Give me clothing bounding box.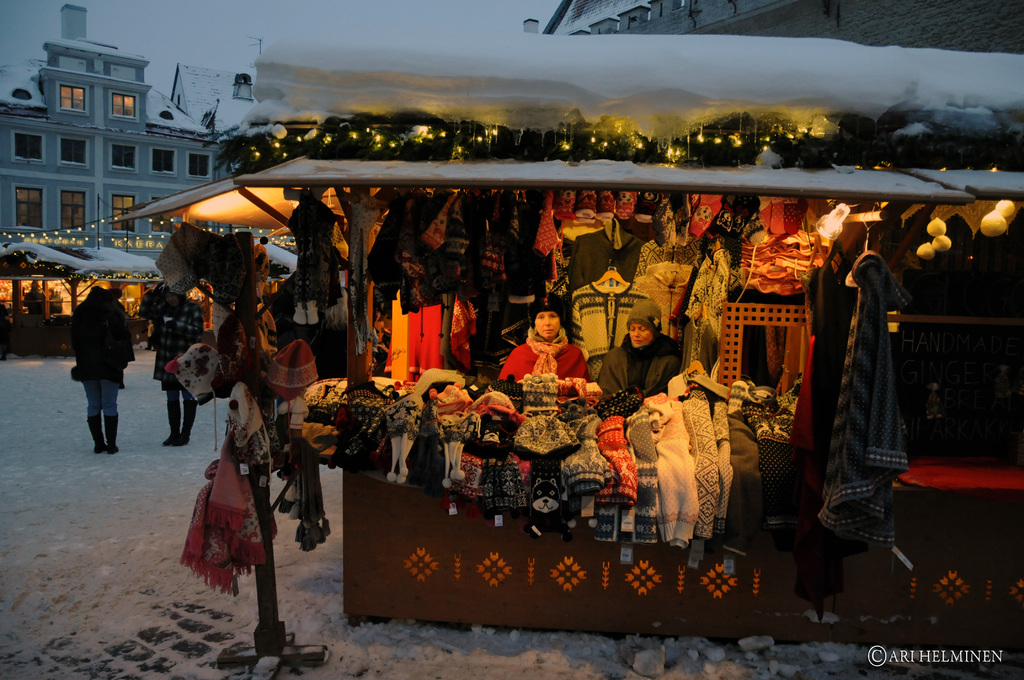
crop(812, 247, 913, 543).
